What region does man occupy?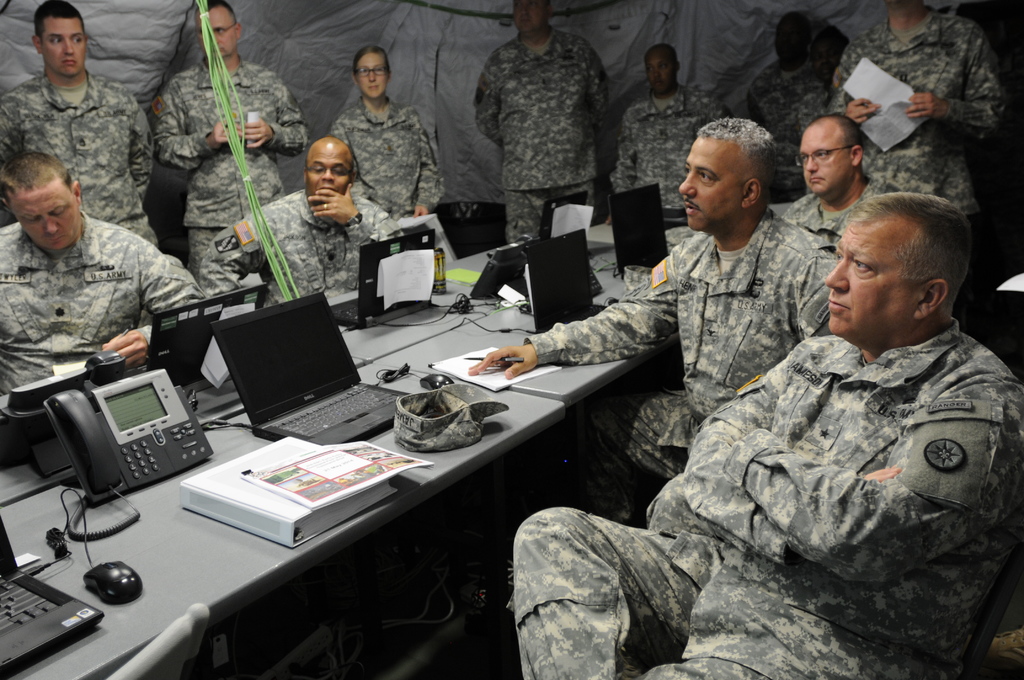
bbox=(817, 0, 1012, 219).
